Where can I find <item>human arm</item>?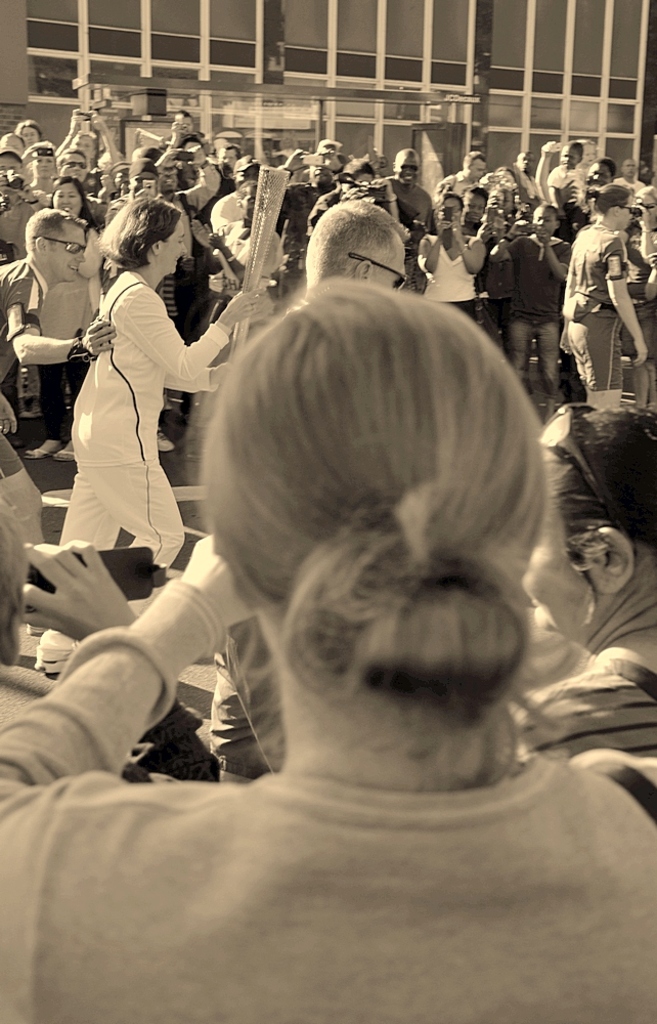
You can find it at crop(92, 106, 122, 164).
